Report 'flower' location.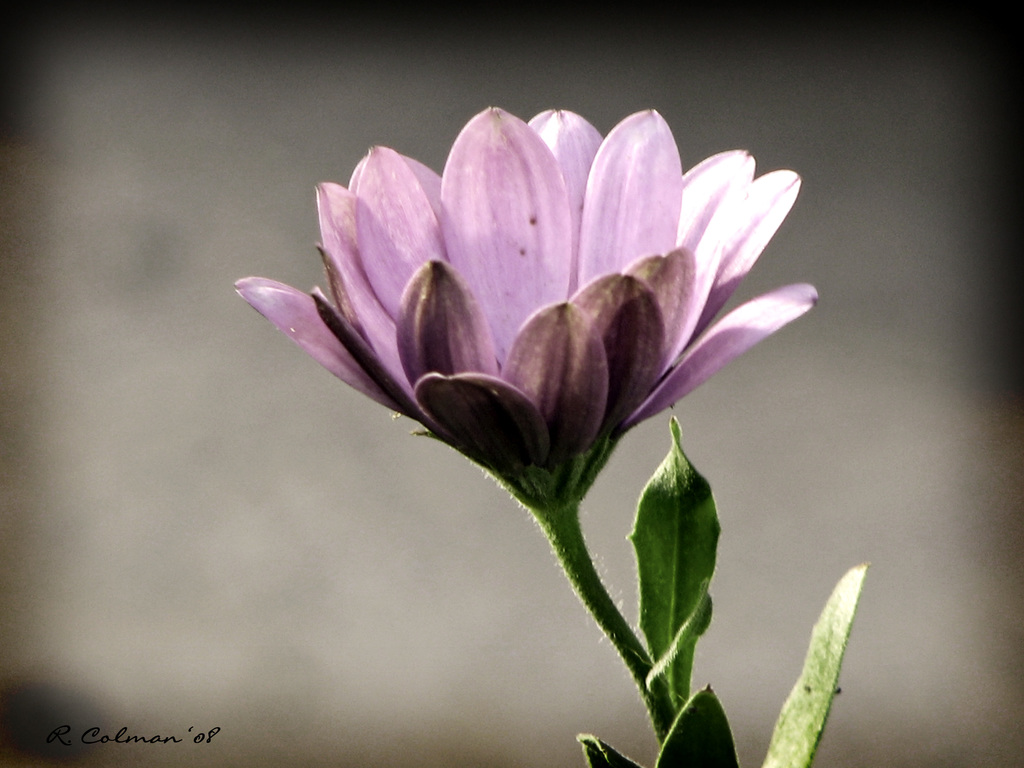
Report: x1=231 y1=103 x2=821 y2=516.
